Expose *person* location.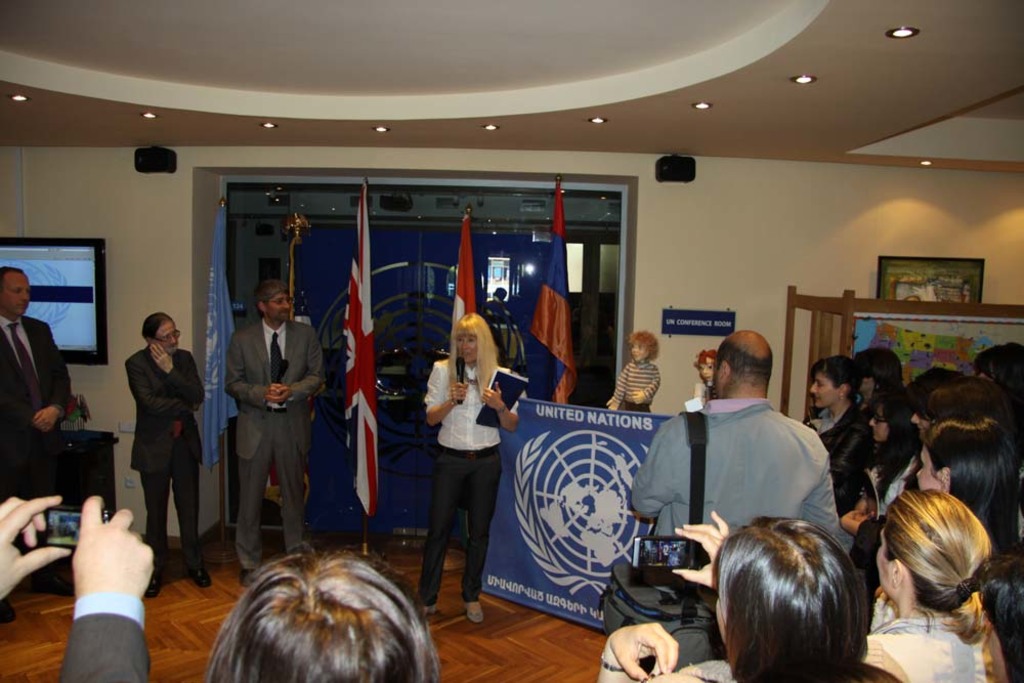
Exposed at l=210, t=551, r=456, b=682.
